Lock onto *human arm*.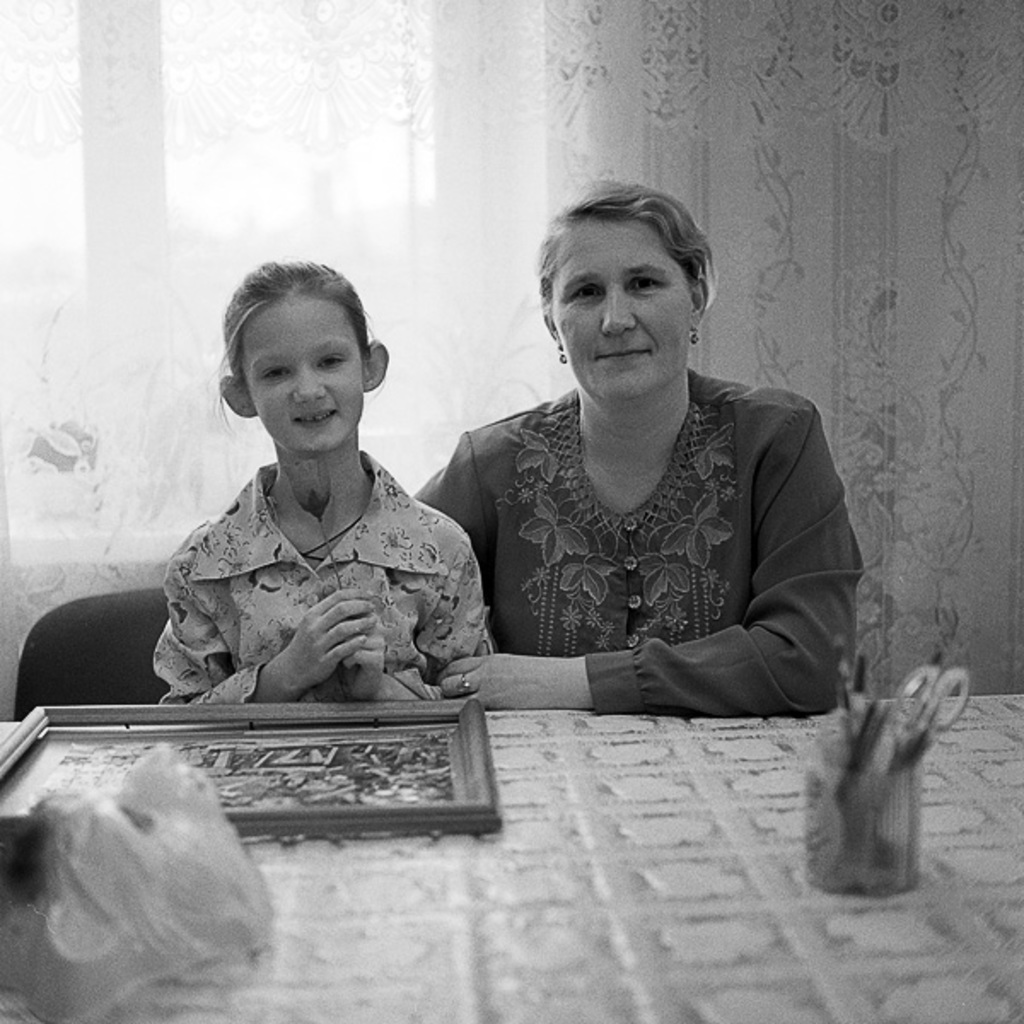
Locked: bbox(150, 515, 381, 708).
